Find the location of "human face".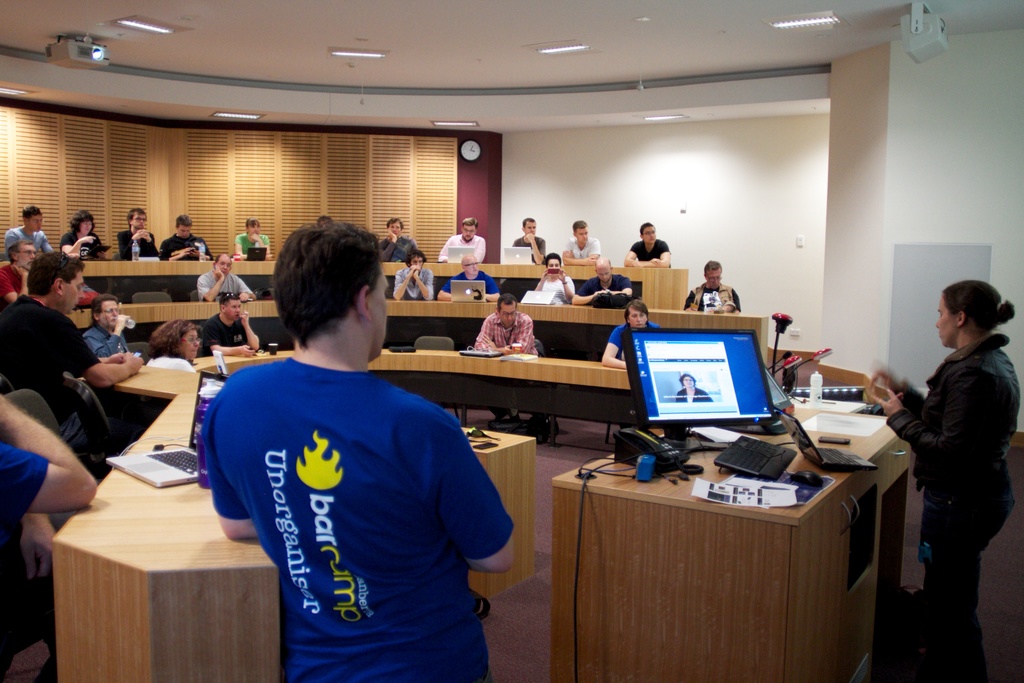
Location: (499,304,521,327).
